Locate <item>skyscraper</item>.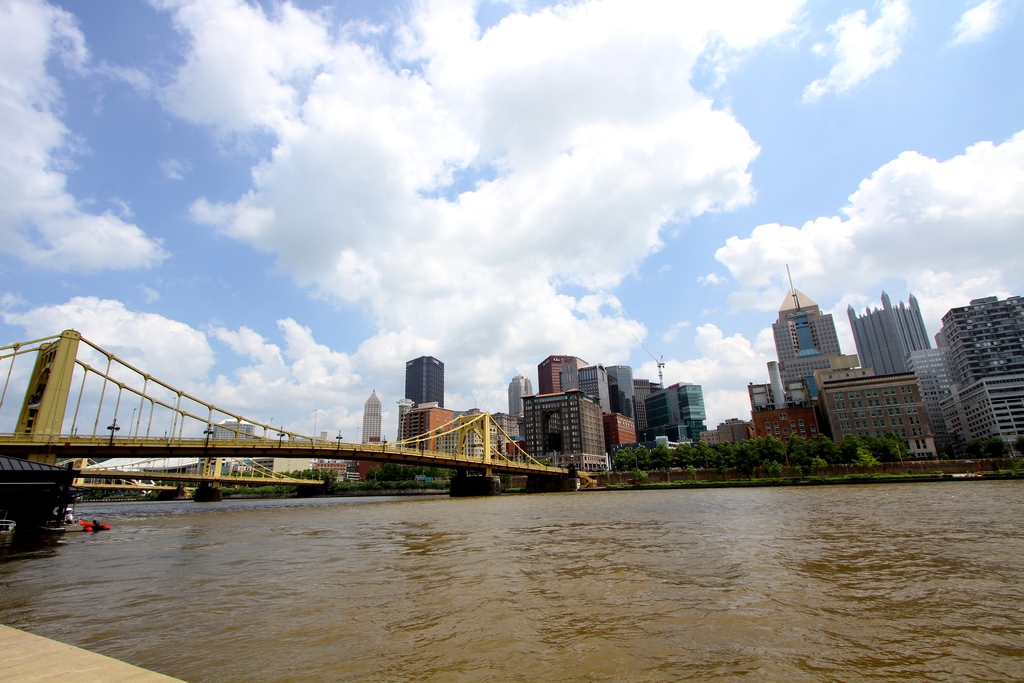
Bounding box: box(737, 258, 868, 463).
